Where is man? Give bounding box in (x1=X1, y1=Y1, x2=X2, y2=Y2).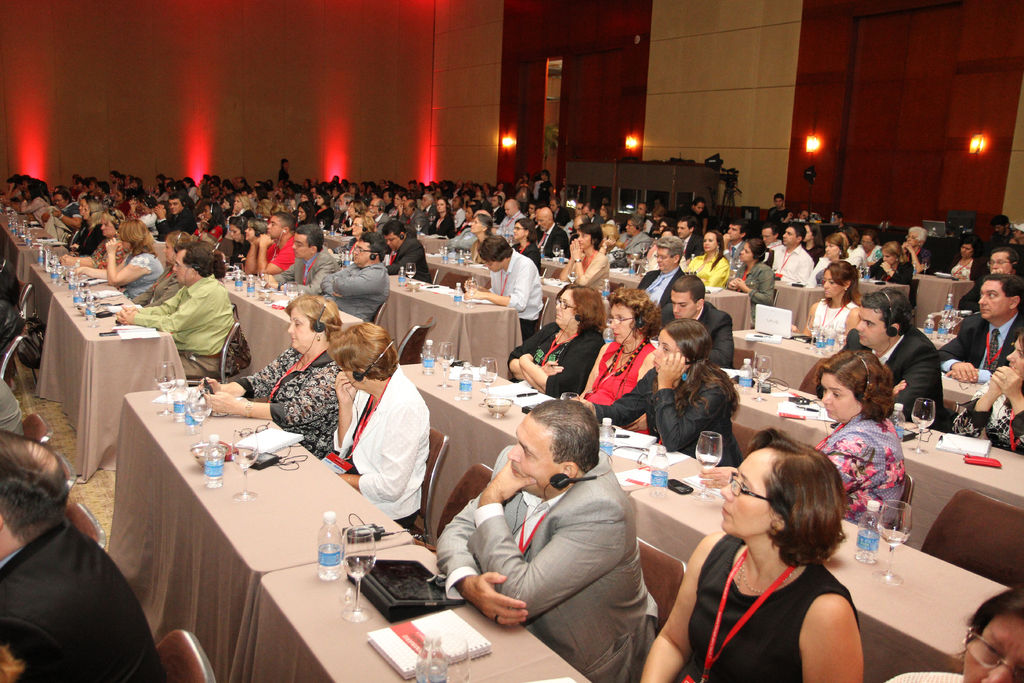
(x1=534, y1=206, x2=572, y2=253).
